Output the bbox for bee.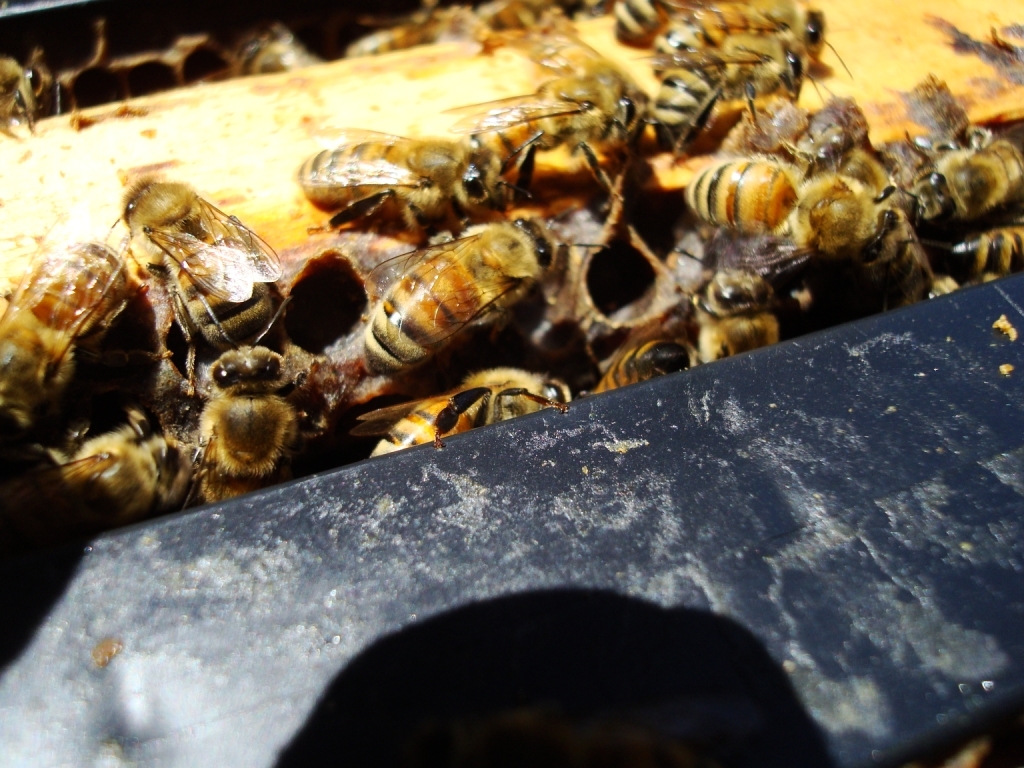
(343, 221, 577, 391).
